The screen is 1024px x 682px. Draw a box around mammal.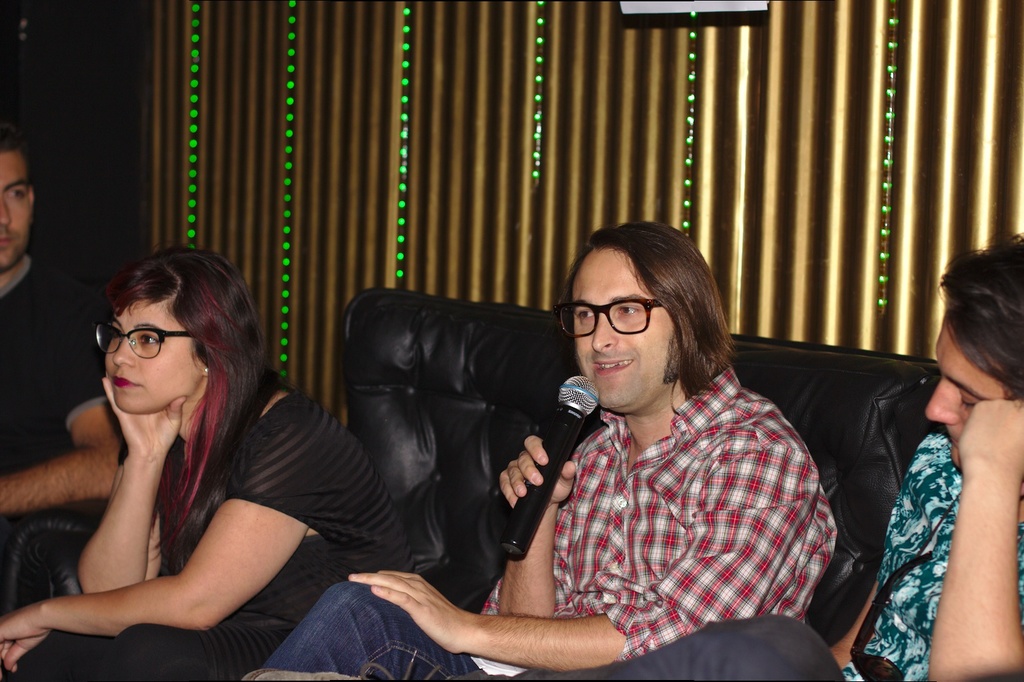
241 216 848 681.
